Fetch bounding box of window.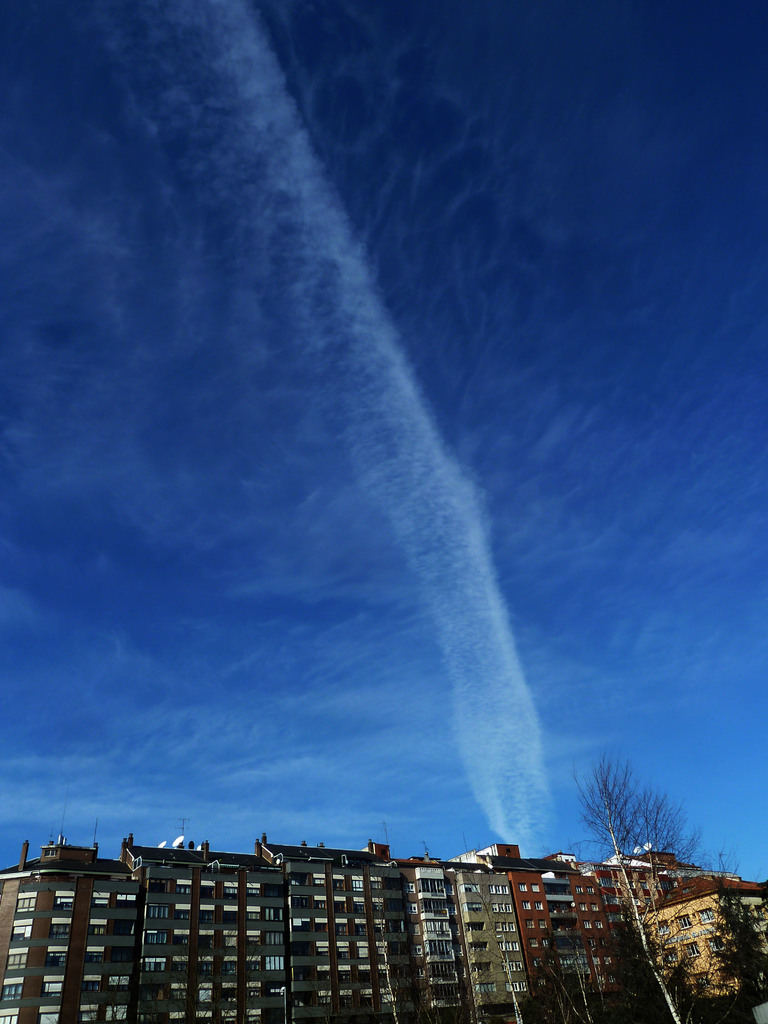
Bbox: <box>676,913,693,937</box>.
